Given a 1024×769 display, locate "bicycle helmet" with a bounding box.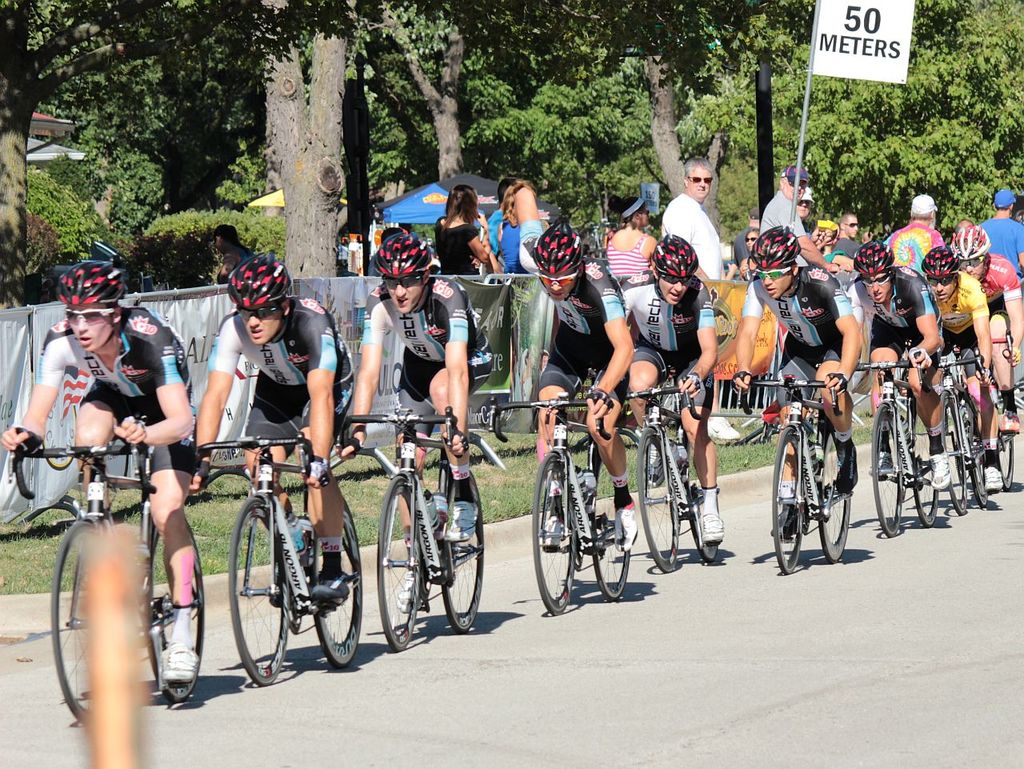
Located: 55:259:127:306.
